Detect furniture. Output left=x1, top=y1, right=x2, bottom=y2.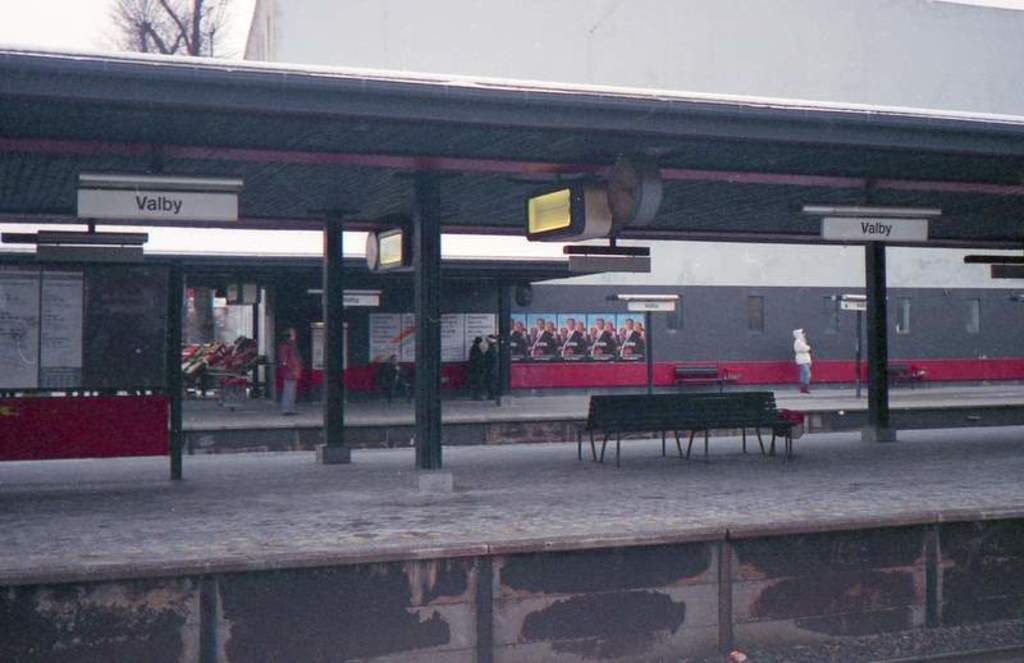
left=570, top=397, right=794, bottom=471.
